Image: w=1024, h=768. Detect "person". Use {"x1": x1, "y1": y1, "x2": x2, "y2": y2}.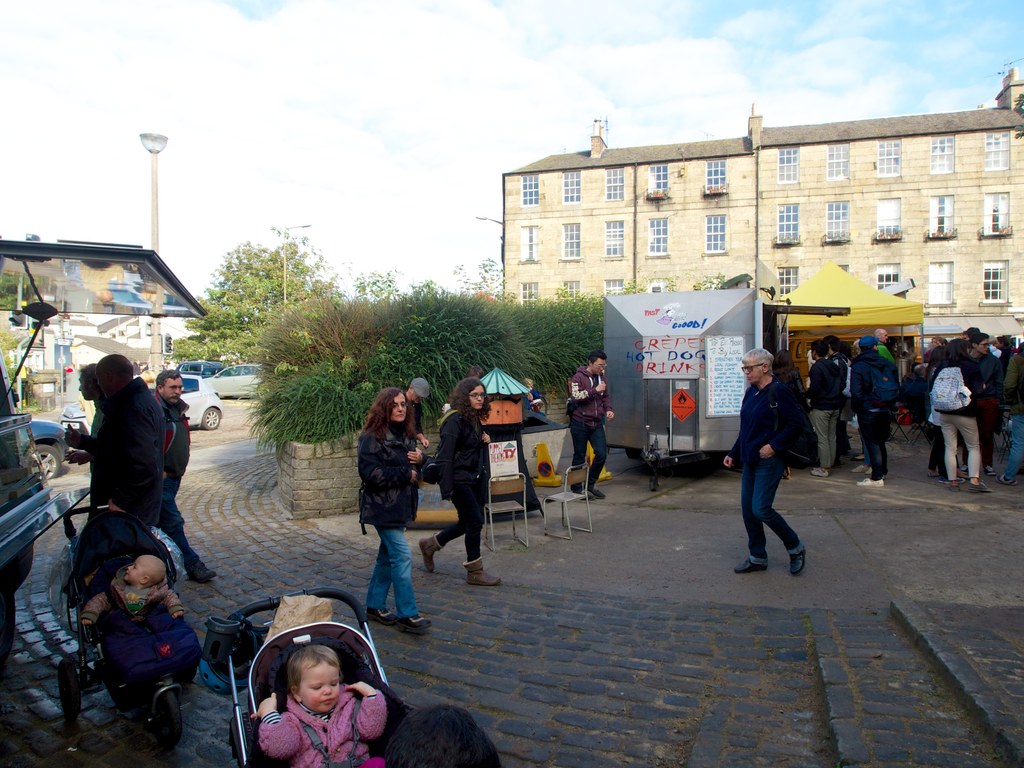
{"x1": 733, "y1": 337, "x2": 819, "y2": 593}.
